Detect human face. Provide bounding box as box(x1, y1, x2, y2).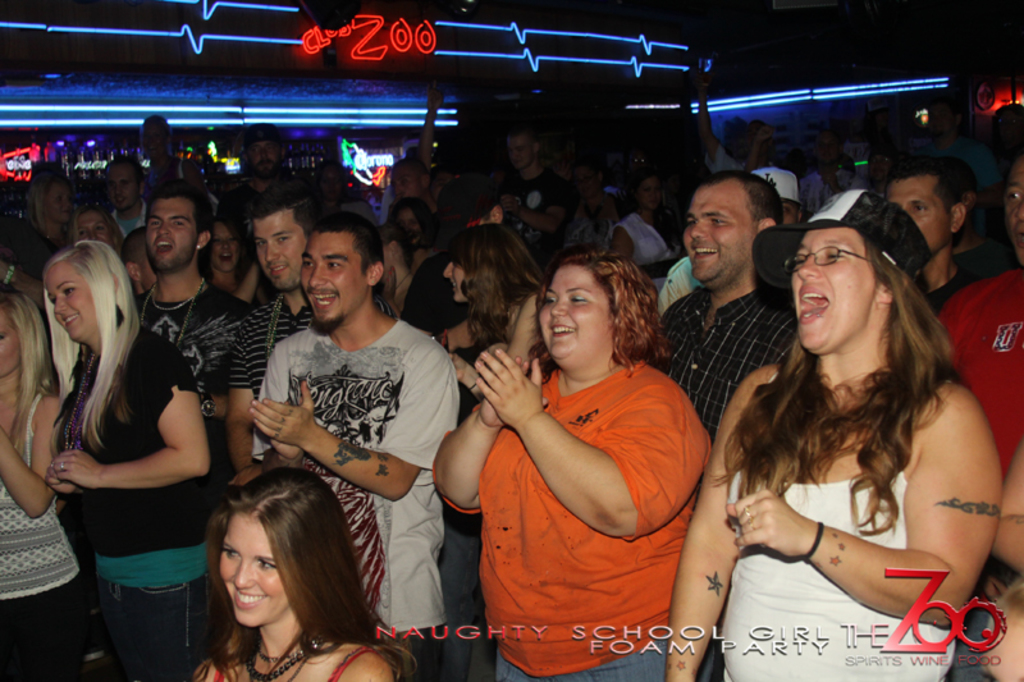
box(45, 178, 70, 220).
